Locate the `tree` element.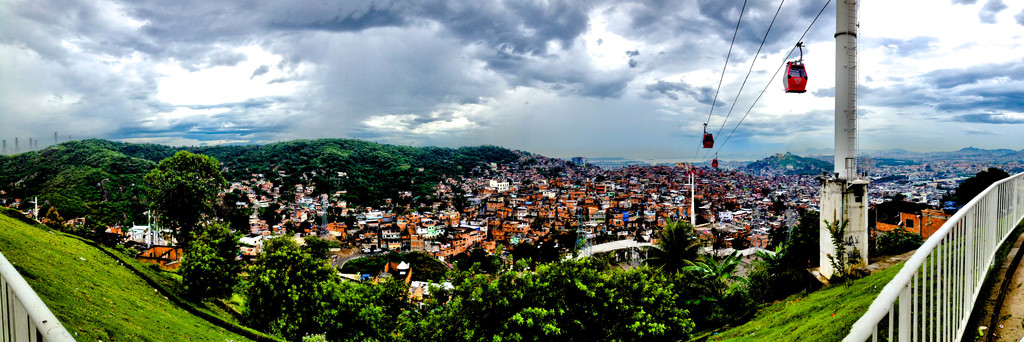
Element bbox: 175, 221, 252, 301.
